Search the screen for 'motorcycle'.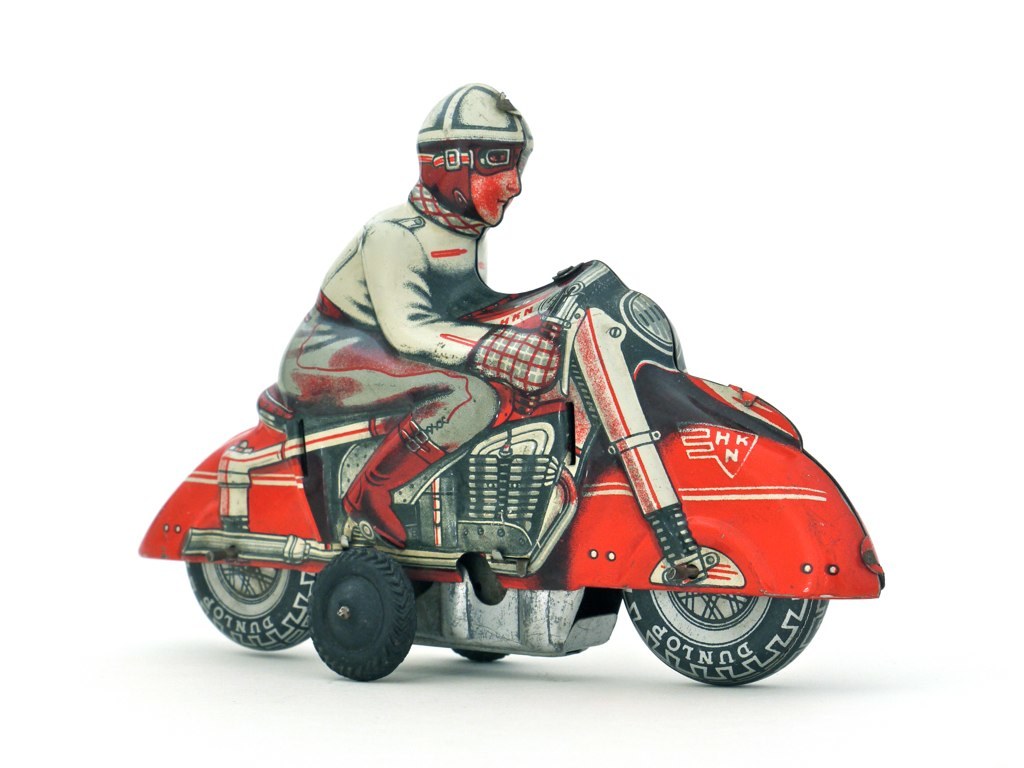
Found at (164, 279, 851, 692).
